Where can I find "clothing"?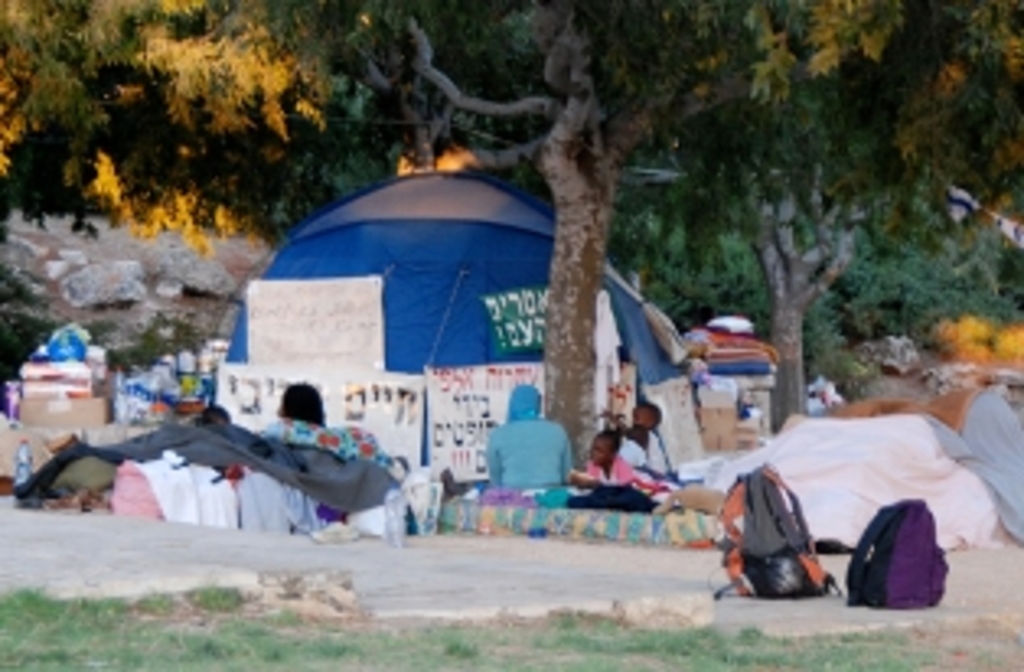
You can find it at region(39, 414, 202, 499).
